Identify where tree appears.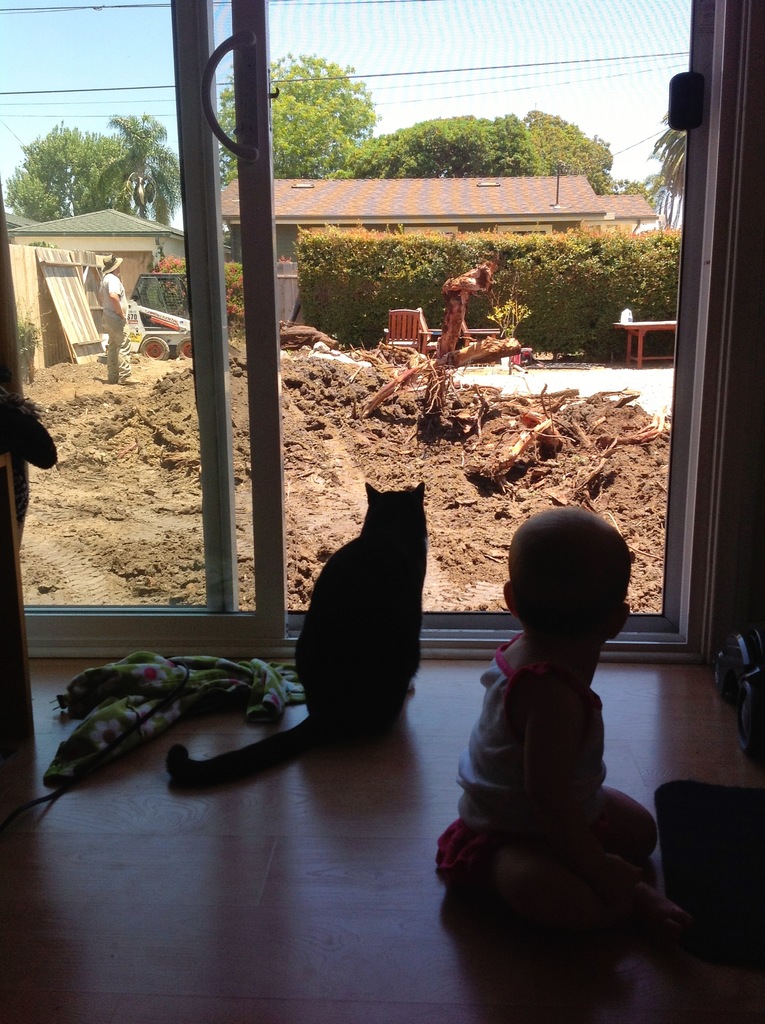
Appears at region(648, 112, 681, 227).
